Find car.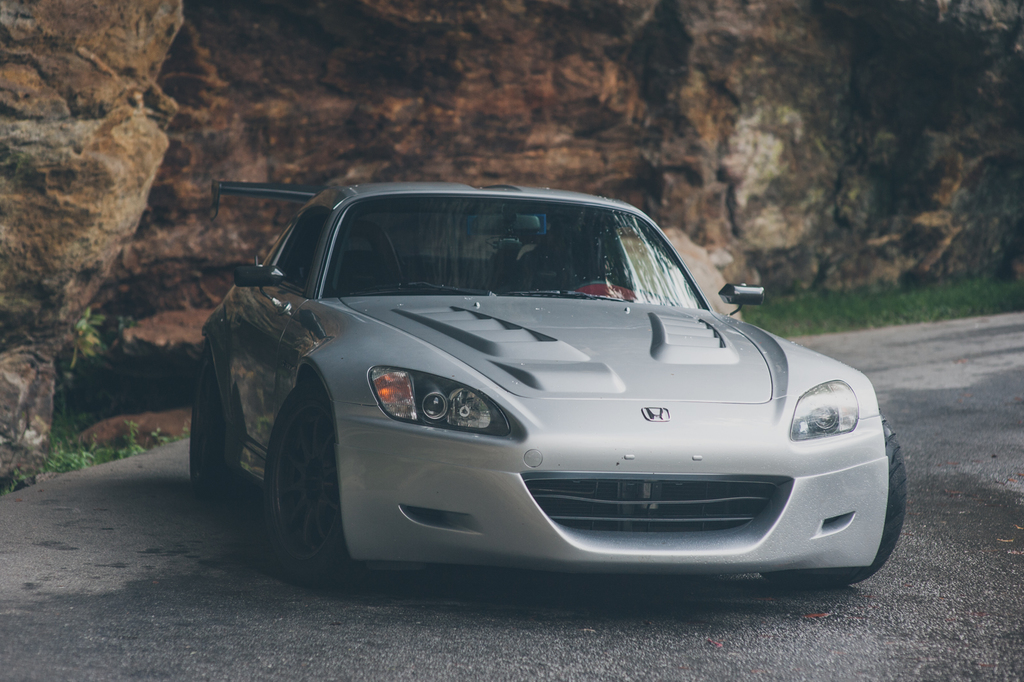
193 174 879 601.
